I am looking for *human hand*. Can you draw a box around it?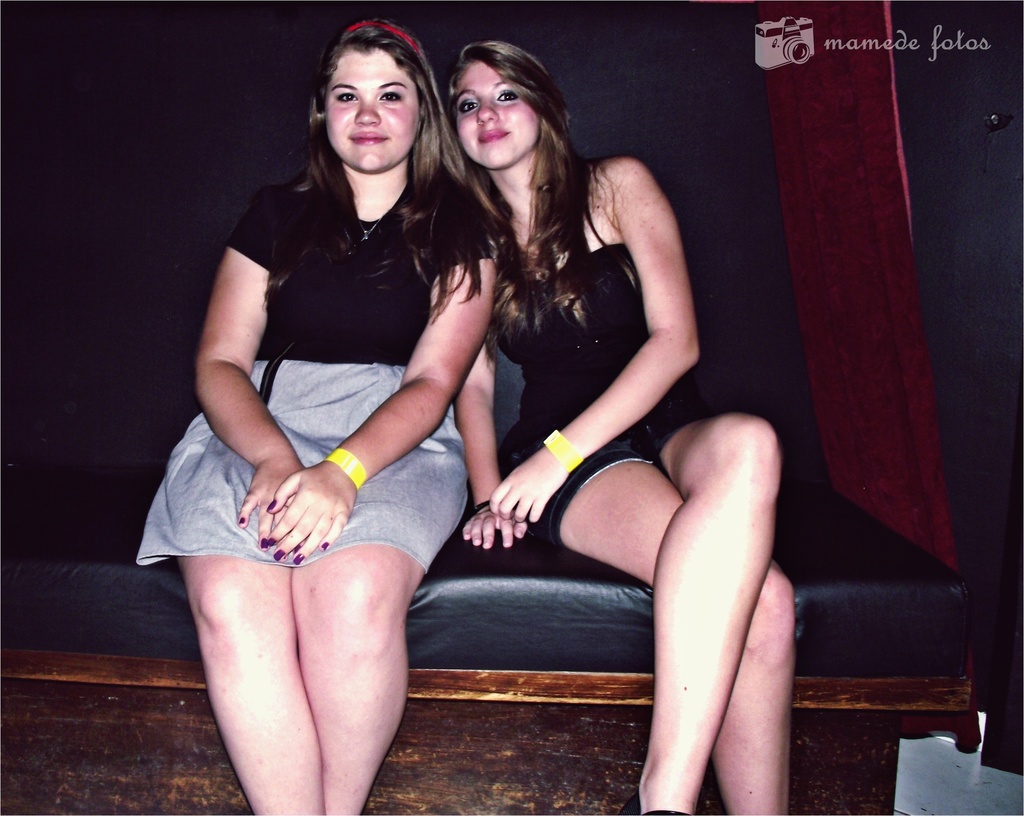
Sure, the bounding box is BBox(462, 499, 531, 551).
